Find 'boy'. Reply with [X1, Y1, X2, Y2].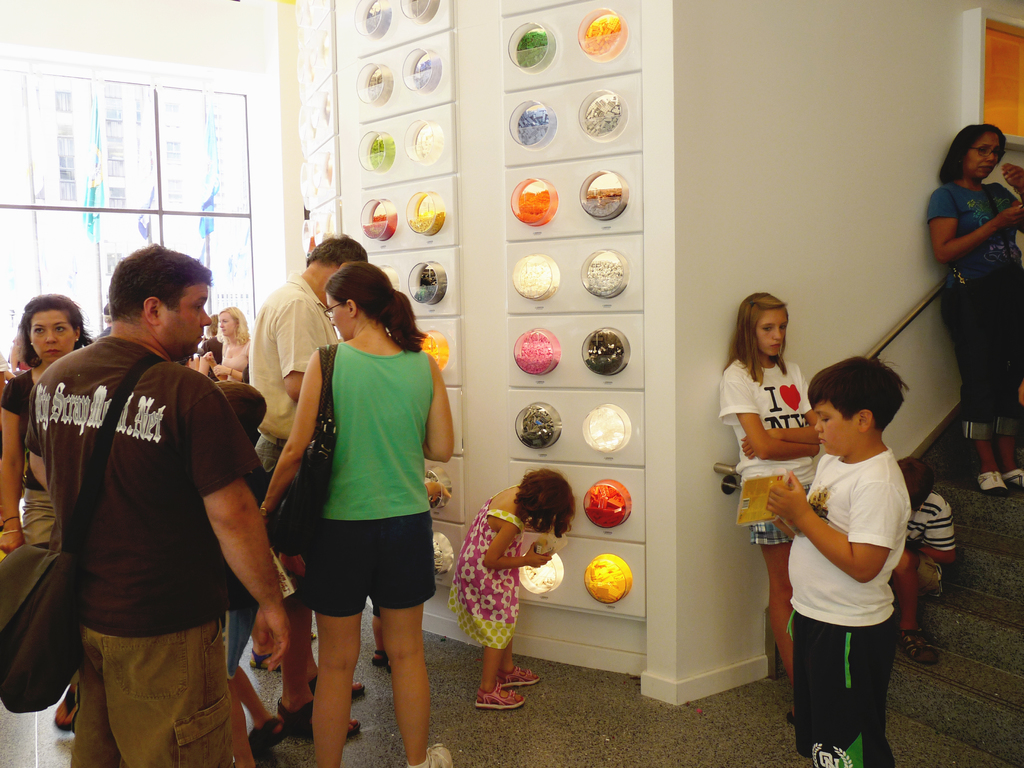
[749, 351, 931, 755].
